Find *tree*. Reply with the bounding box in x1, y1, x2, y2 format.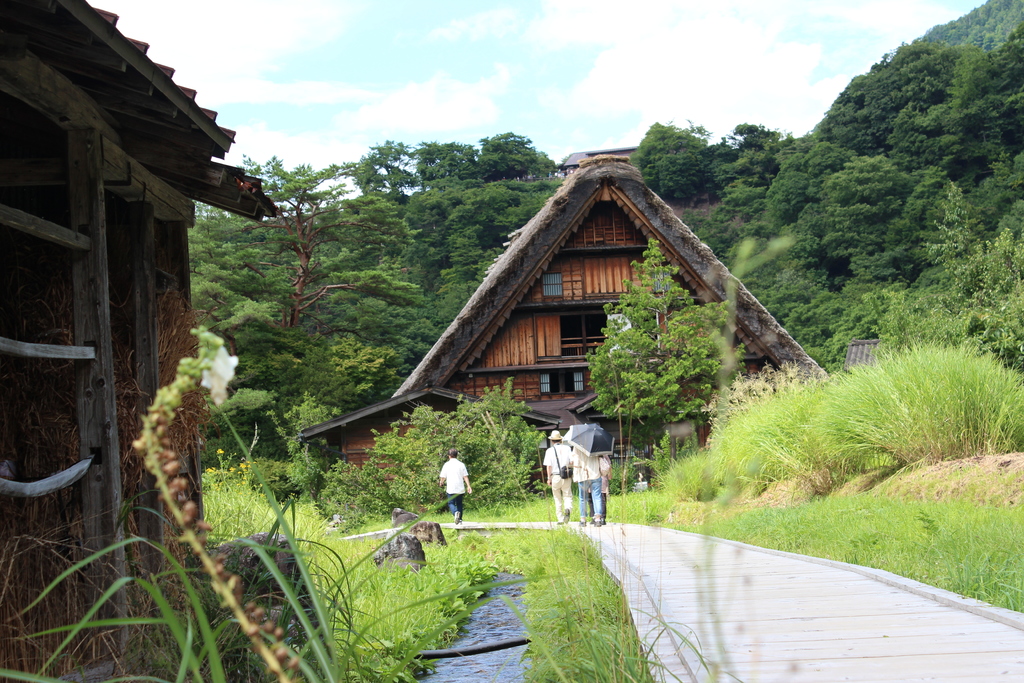
708, 122, 787, 170.
